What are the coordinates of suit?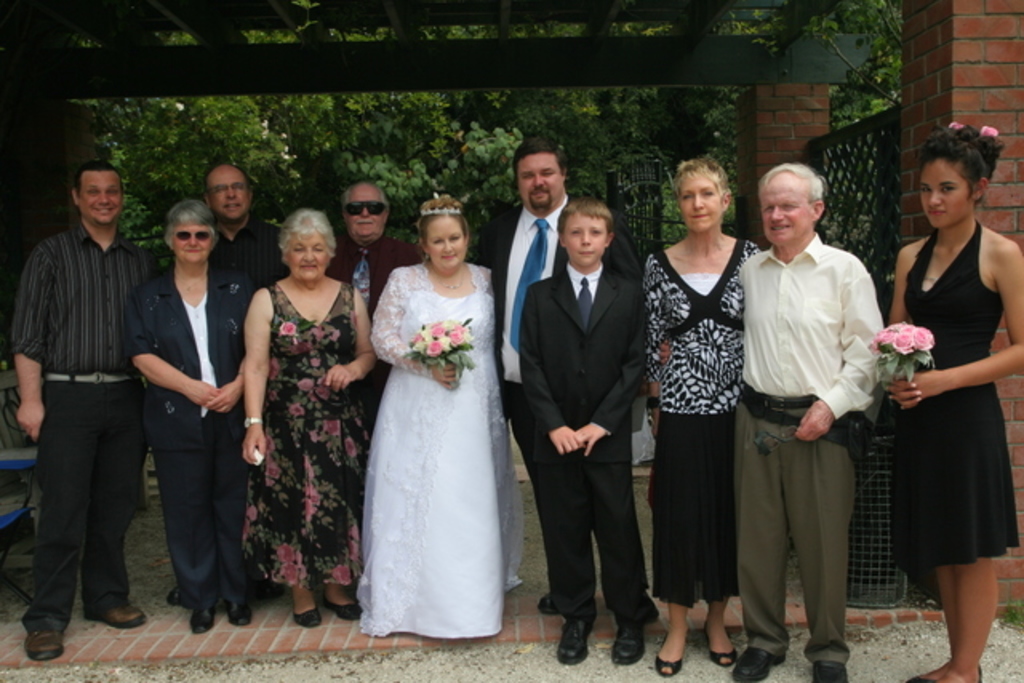
bbox=(480, 189, 643, 587).
